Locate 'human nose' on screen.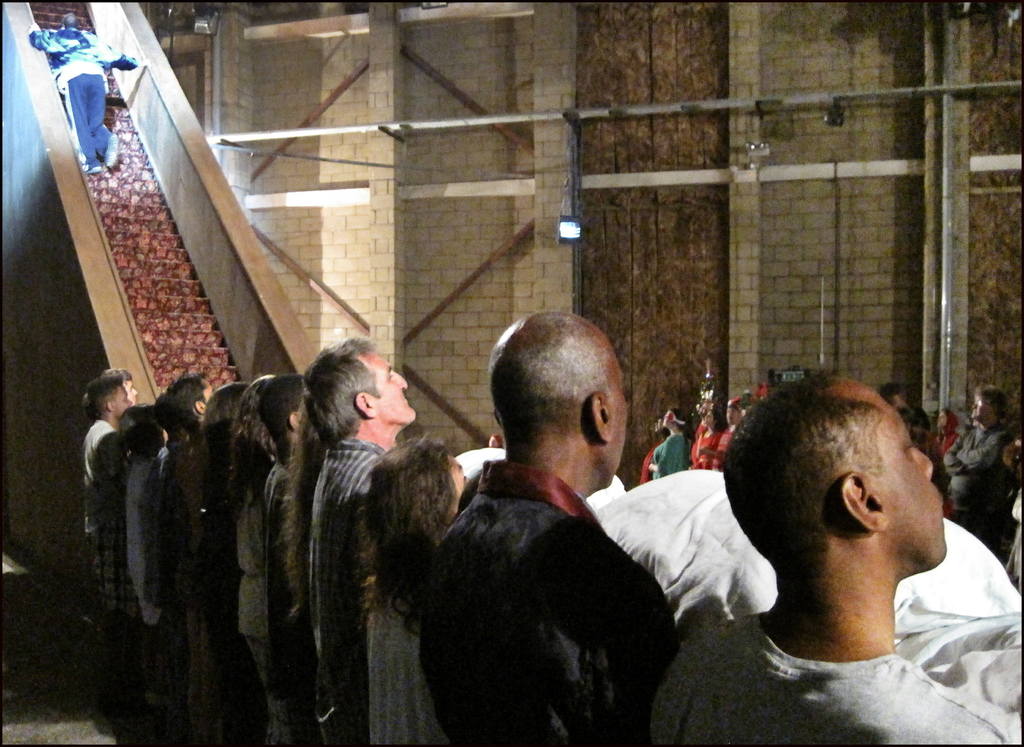
On screen at x1=395, y1=371, x2=409, y2=389.
